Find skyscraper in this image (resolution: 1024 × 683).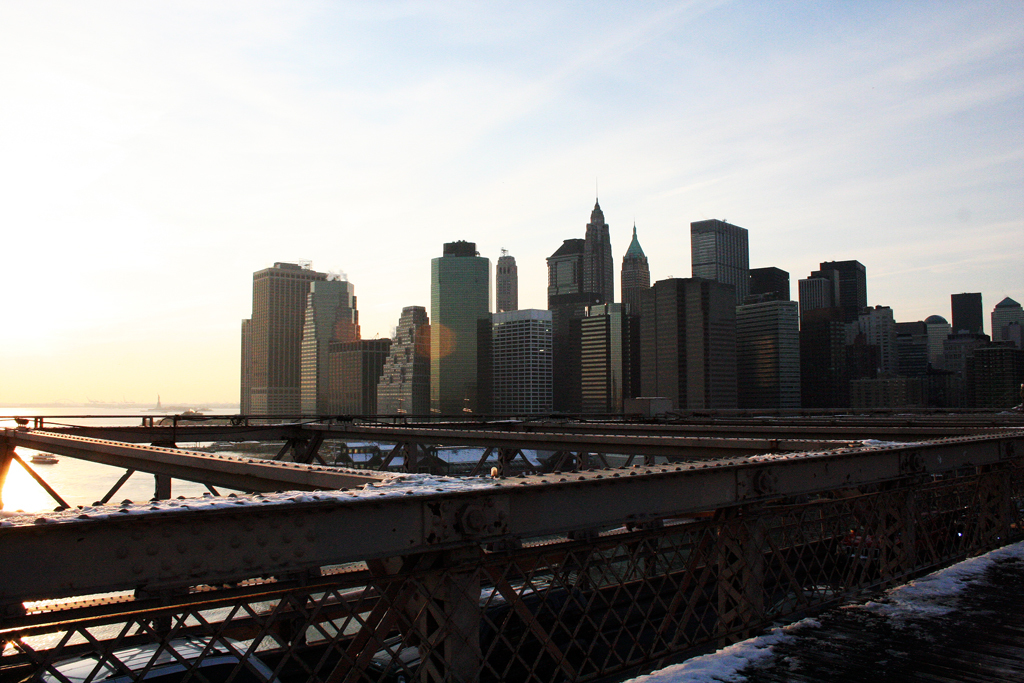
[x1=370, y1=310, x2=426, y2=412].
